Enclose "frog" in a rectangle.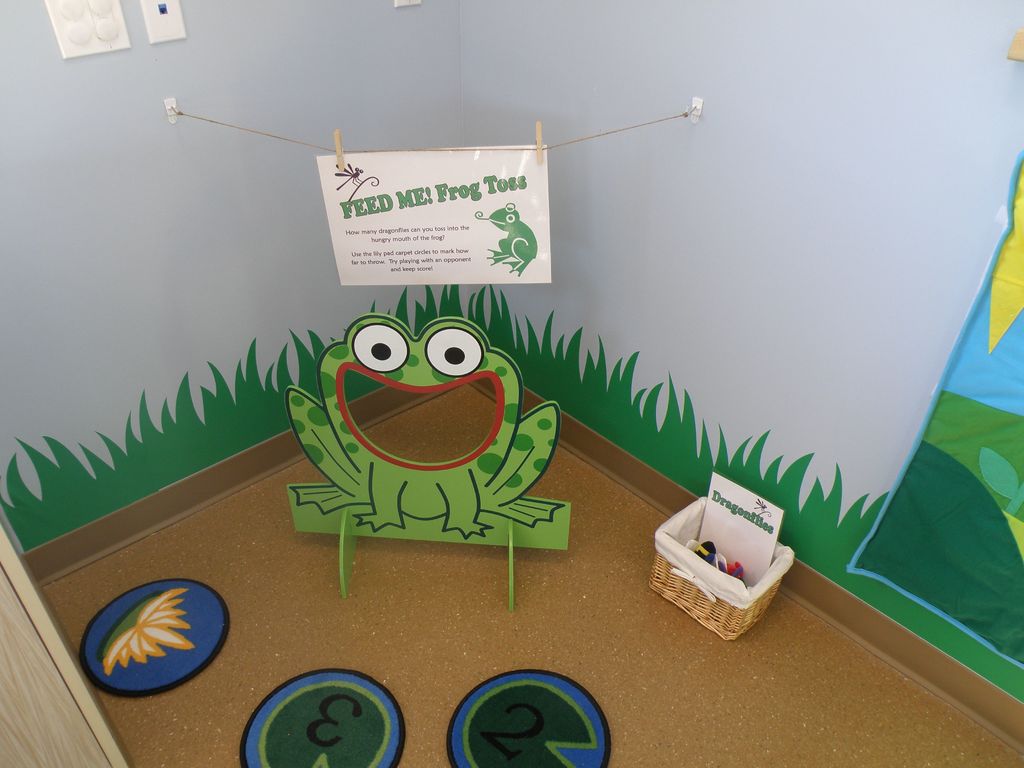
x1=287 y1=309 x2=570 y2=542.
